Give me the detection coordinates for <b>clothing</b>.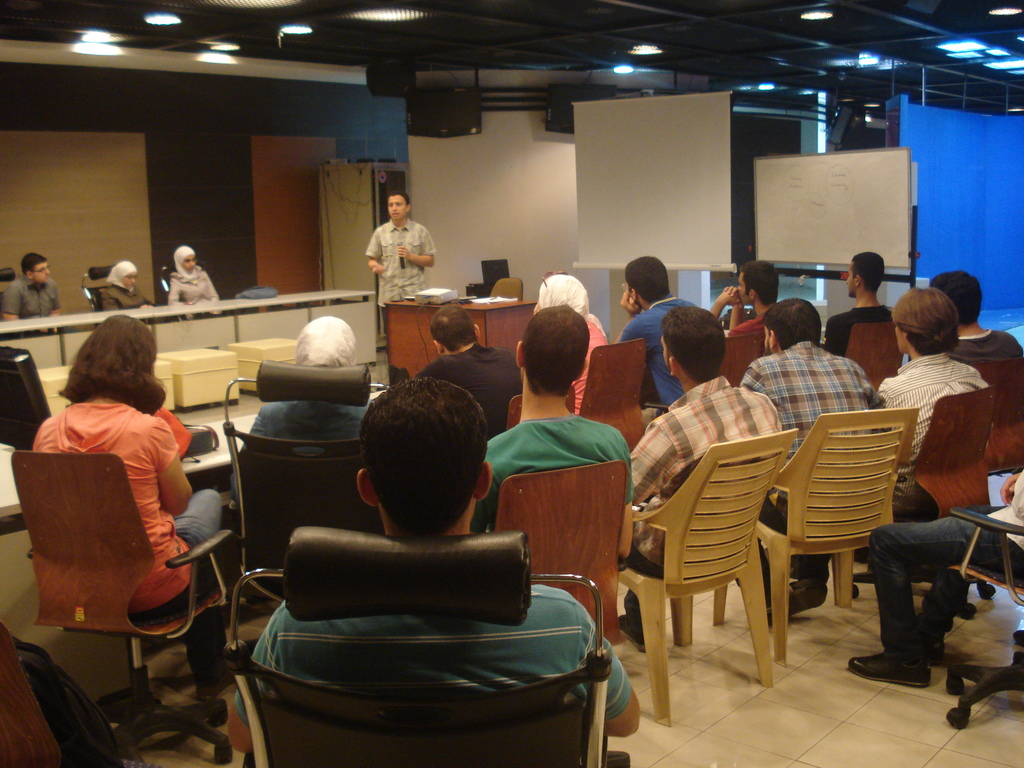
x1=831, y1=302, x2=893, y2=346.
